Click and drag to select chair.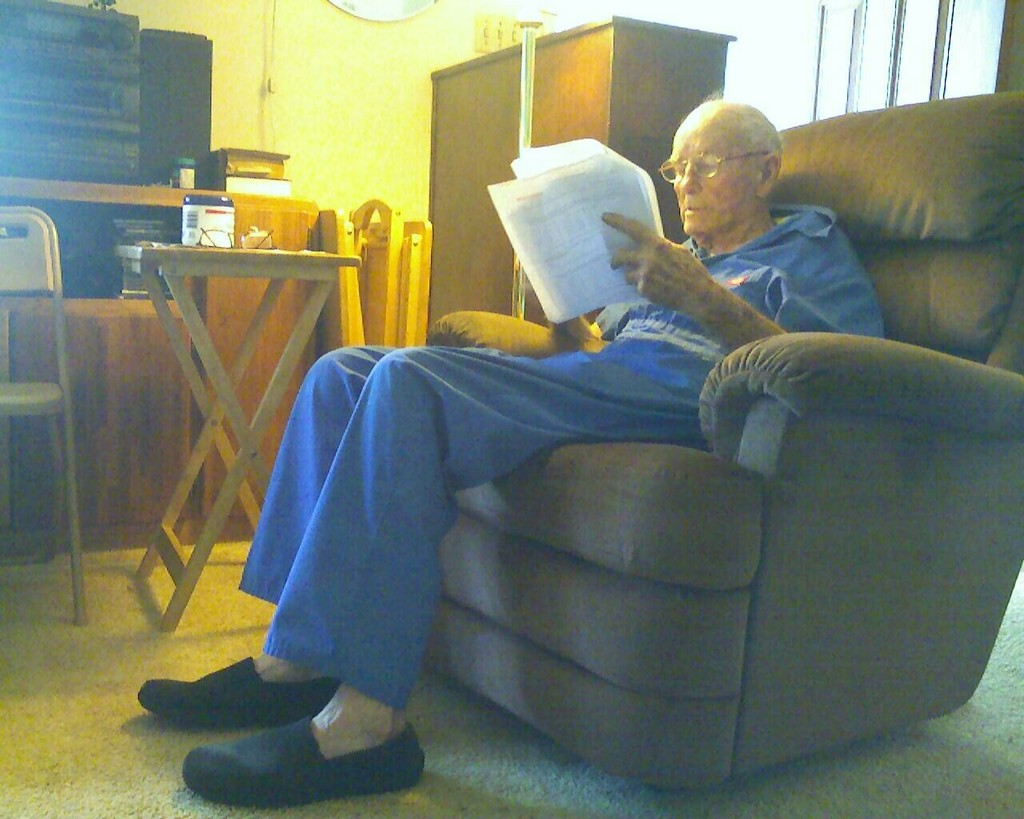
Selection: 0,203,83,616.
